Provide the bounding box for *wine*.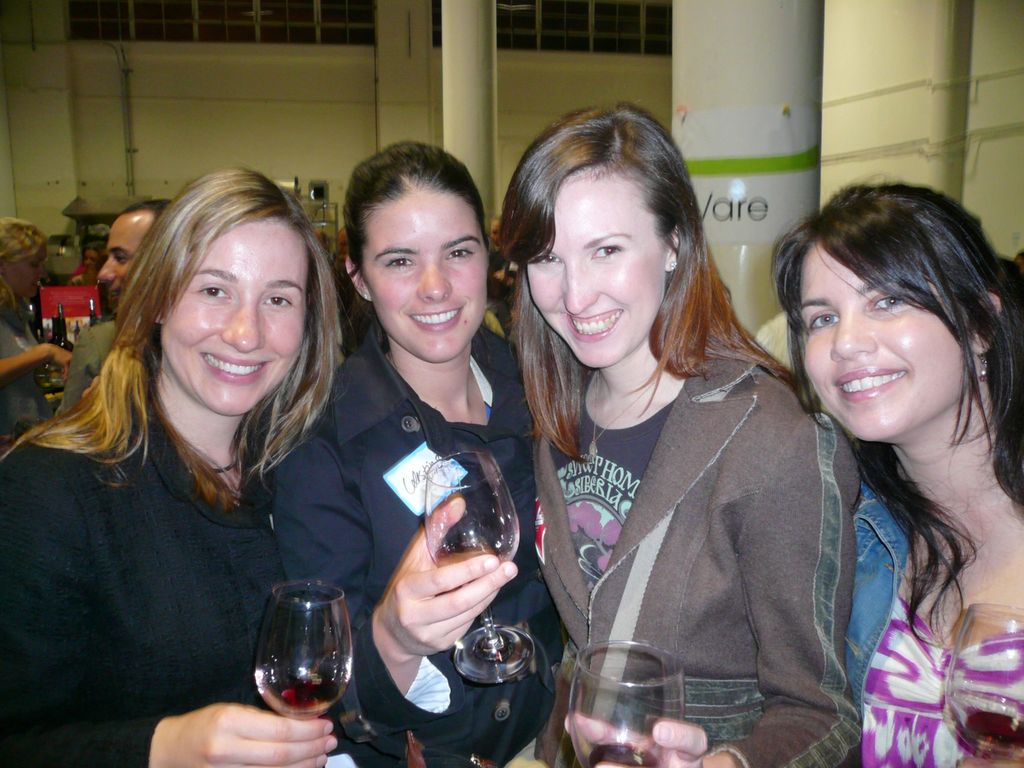
(x1=261, y1=678, x2=346, y2=719).
